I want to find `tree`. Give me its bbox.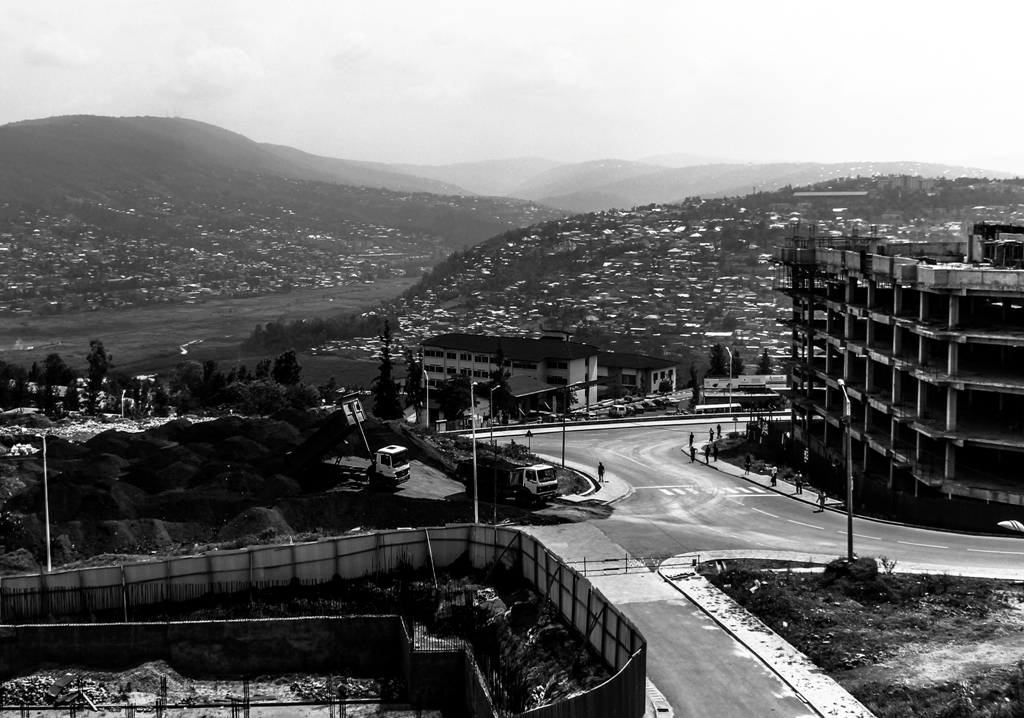
[x1=721, y1=312, x2=743, y2=333].
